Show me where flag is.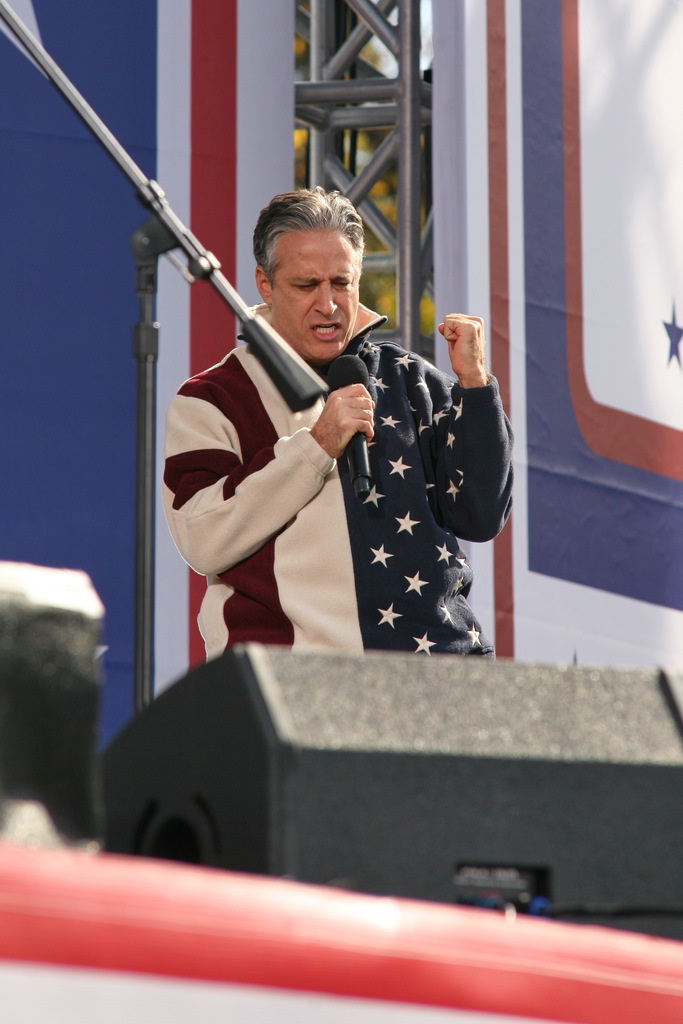
flag is at l=431, t=0, r=682, b=676.
